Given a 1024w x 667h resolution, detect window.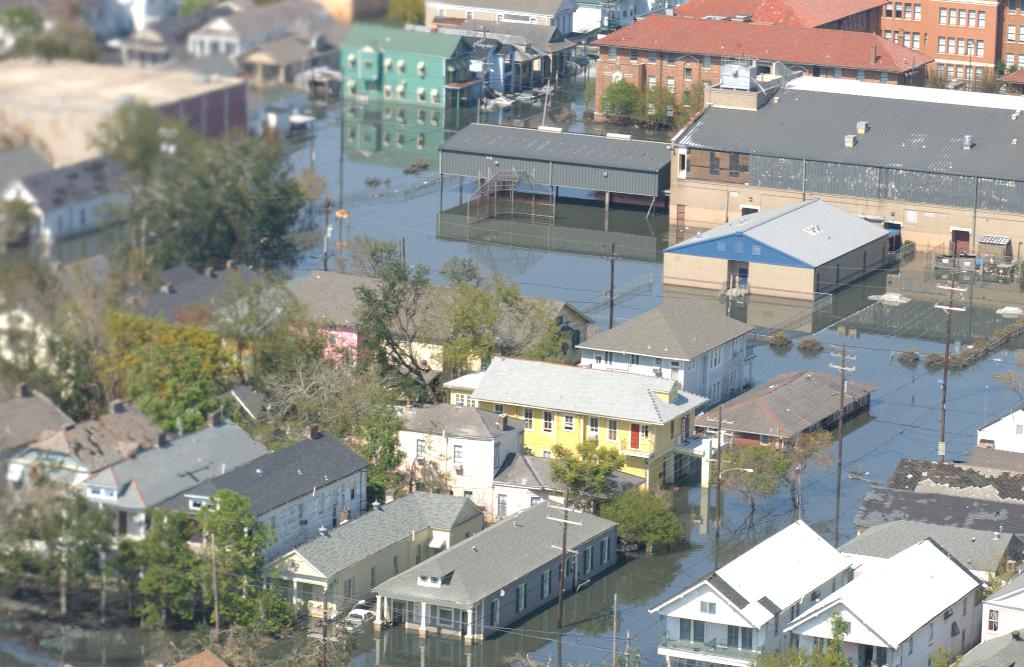
box=[600, 536, 611, 562].
